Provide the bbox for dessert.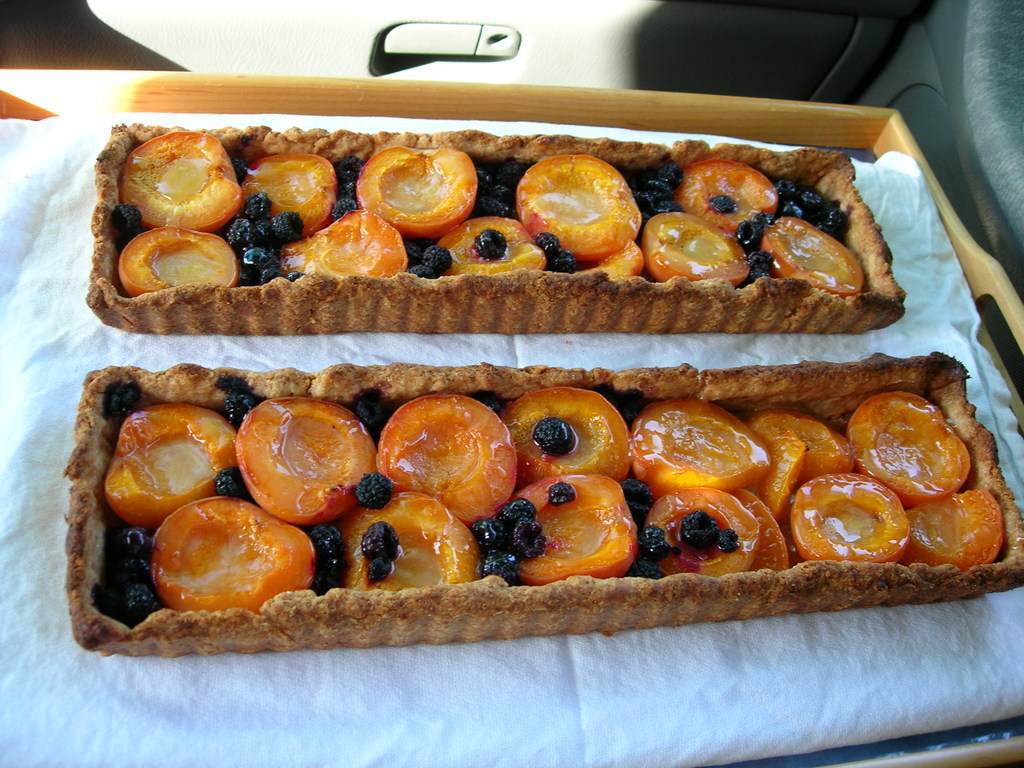
bbox=(779, 426, 806, 516).
